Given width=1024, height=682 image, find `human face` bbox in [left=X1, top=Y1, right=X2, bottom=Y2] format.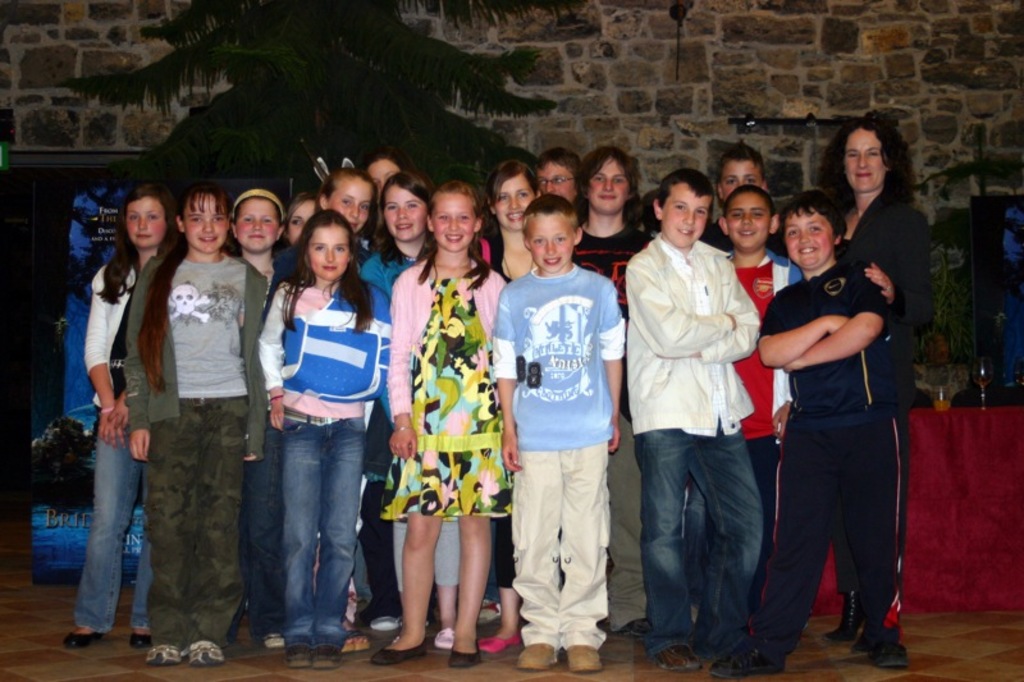
[left=527, top=214, right=575, bottom=274].
